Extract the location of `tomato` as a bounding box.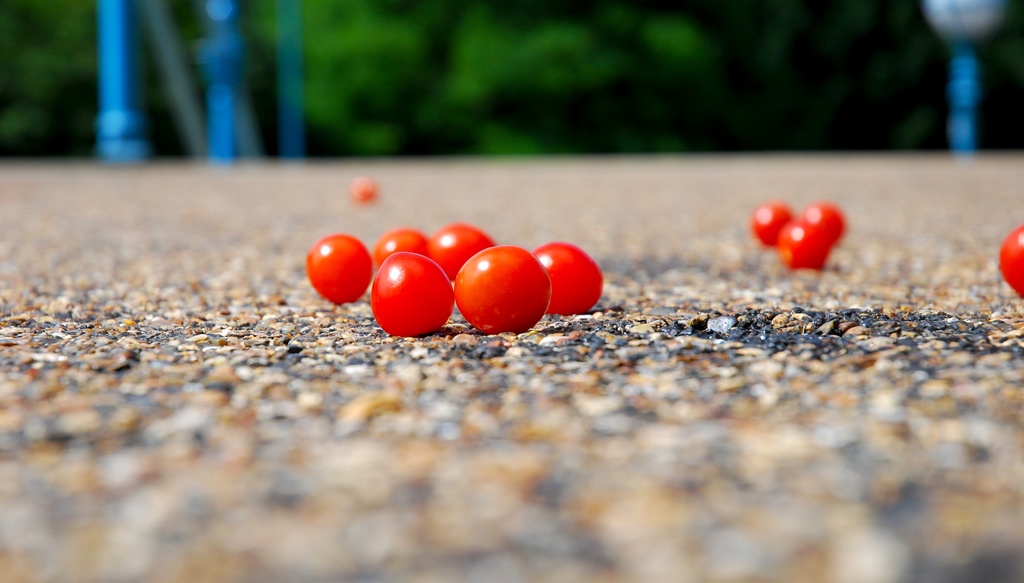
305, 230, 372, 303.
